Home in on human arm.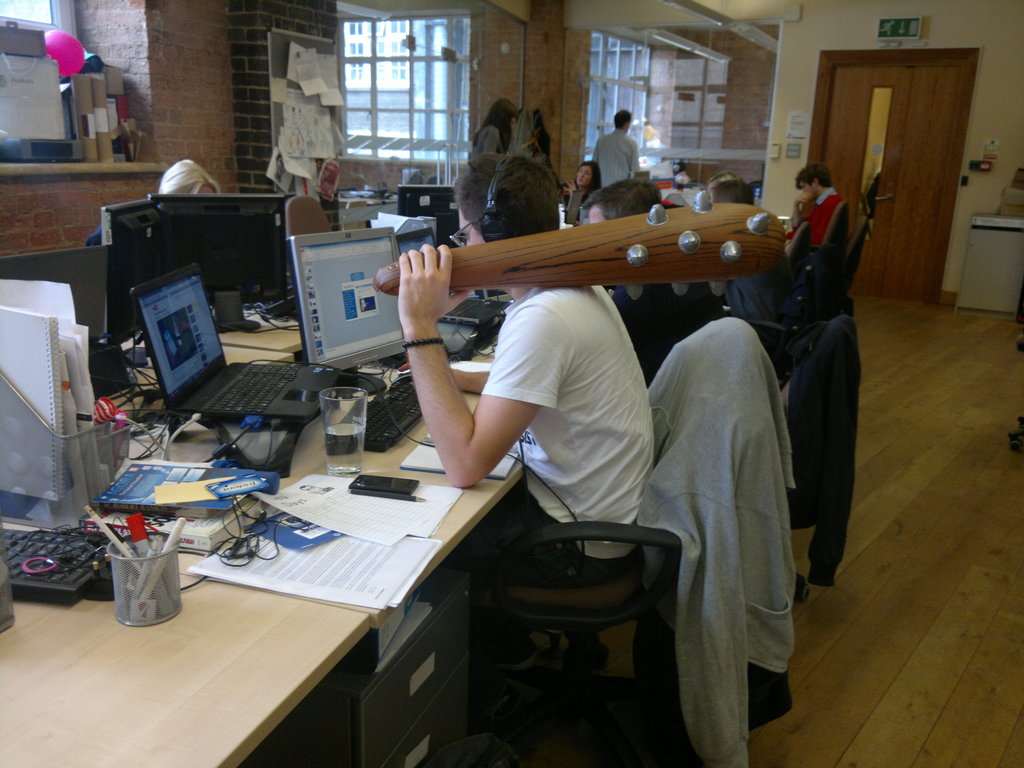
Homed in at [x1=807, y1=193, x2=845, y2=246].
